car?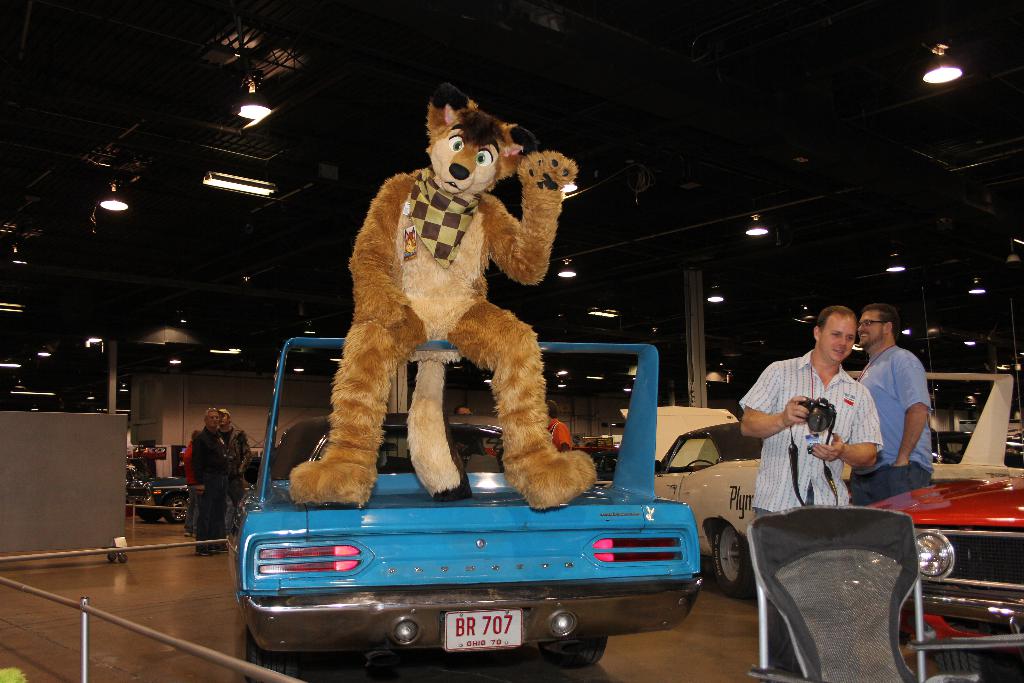
<box>120,470,195,525</box>
